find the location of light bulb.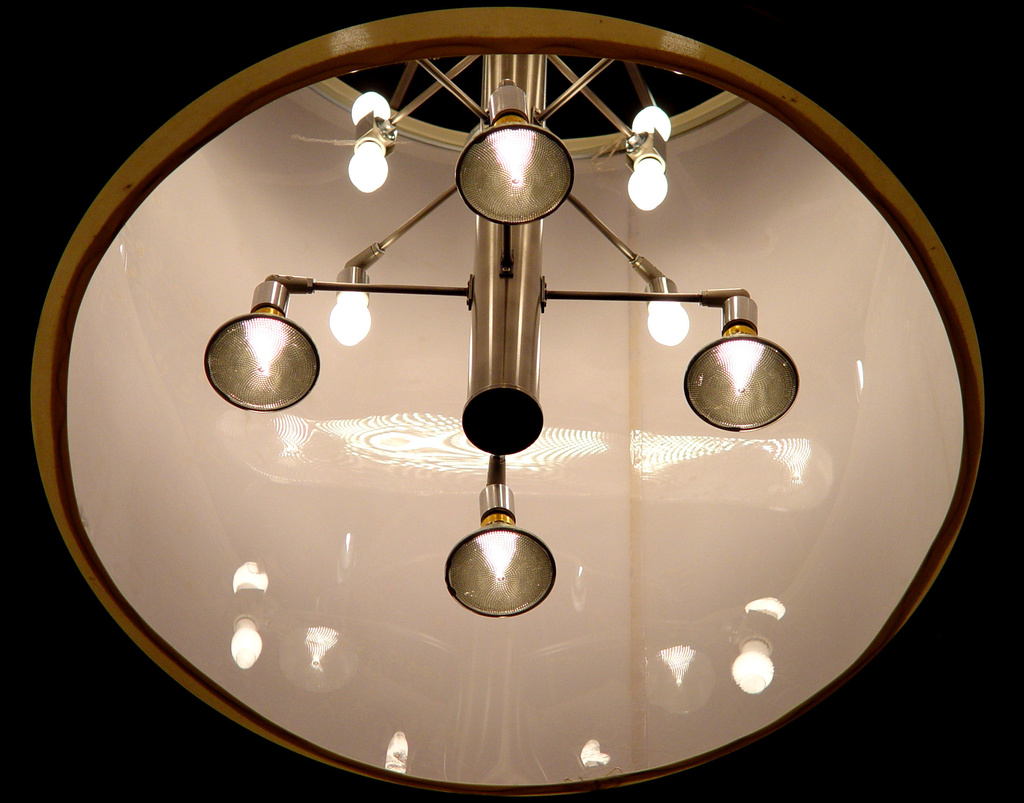
Location: <bbox>731, 636, 774, 695</bbox>.
